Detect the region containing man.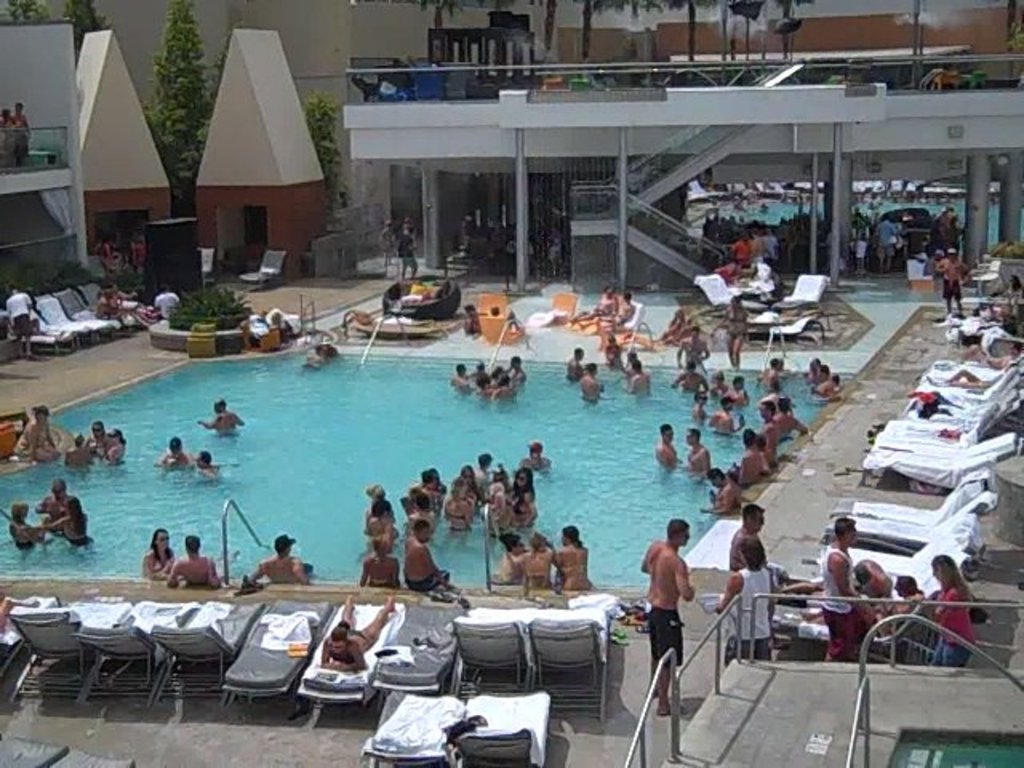
{"left": 642, "top": 525, "right": 706, "bottom": 690}.
